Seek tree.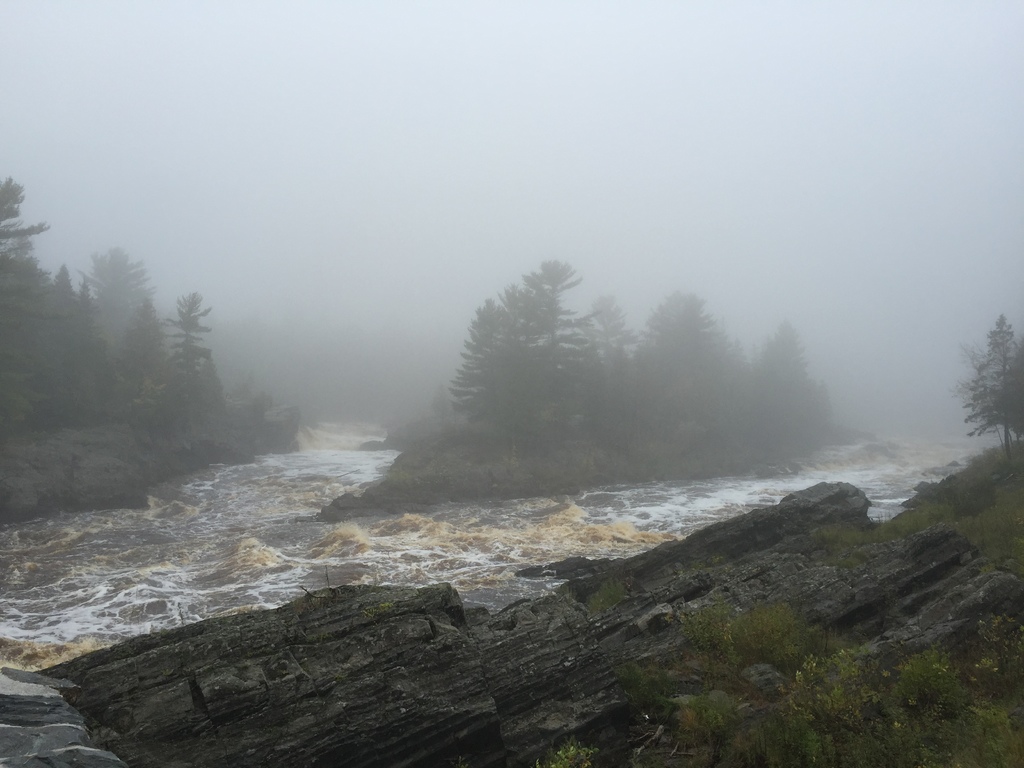
left=744, top=321, right=835, bottom=452.
